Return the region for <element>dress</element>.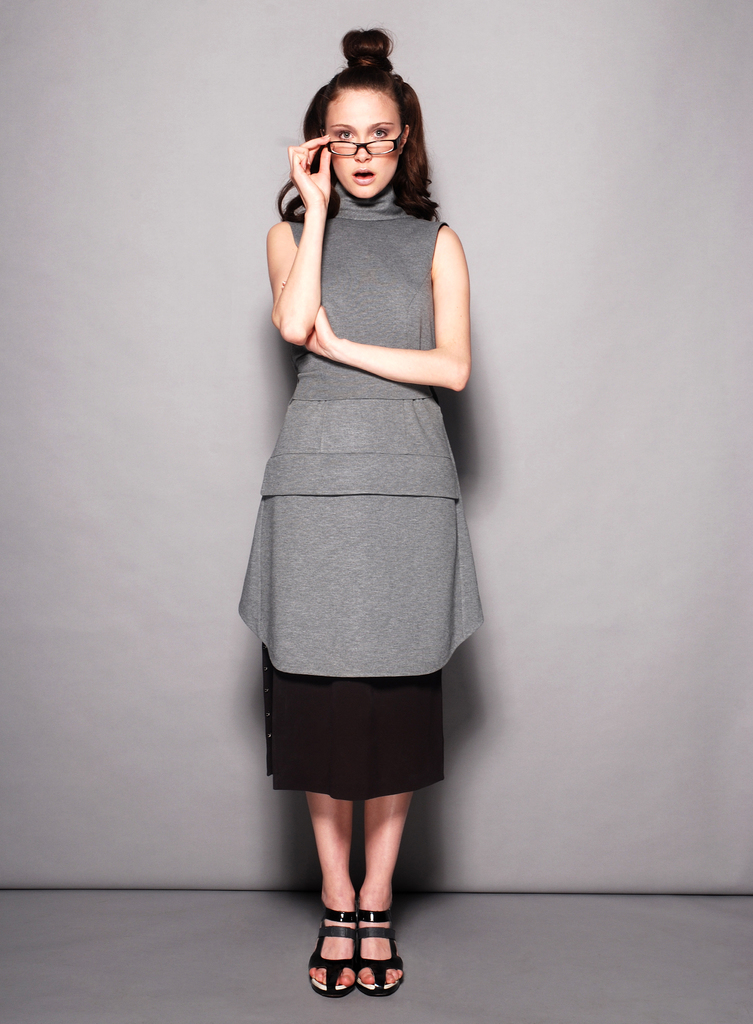
Rect(234, 176, 489, 803).
